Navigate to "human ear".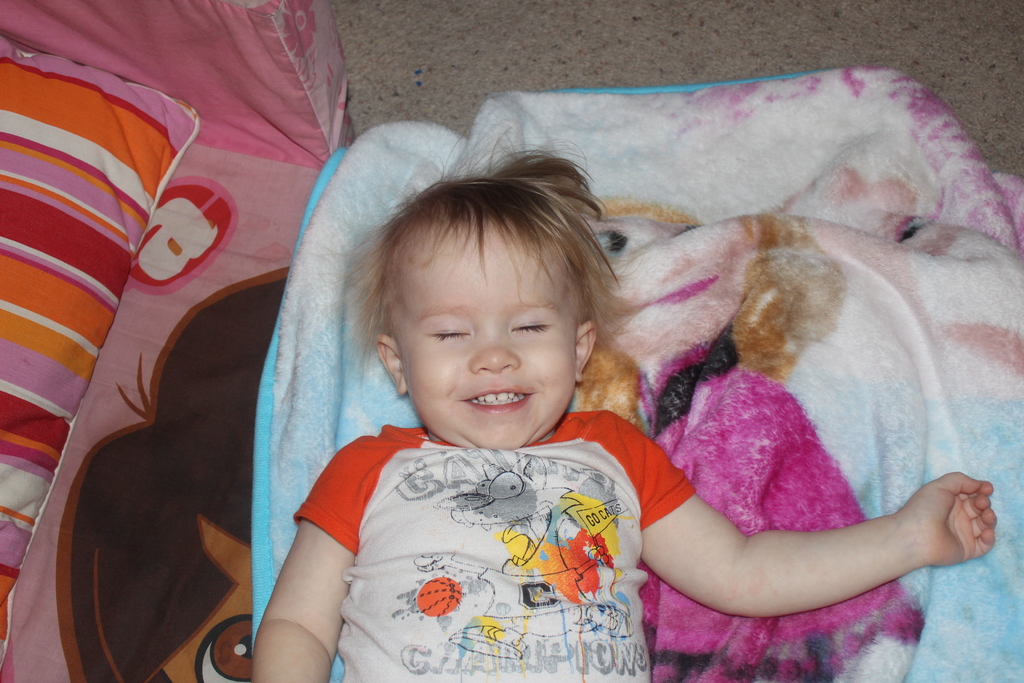
Navigation target: [373, 335, 404, 394].
